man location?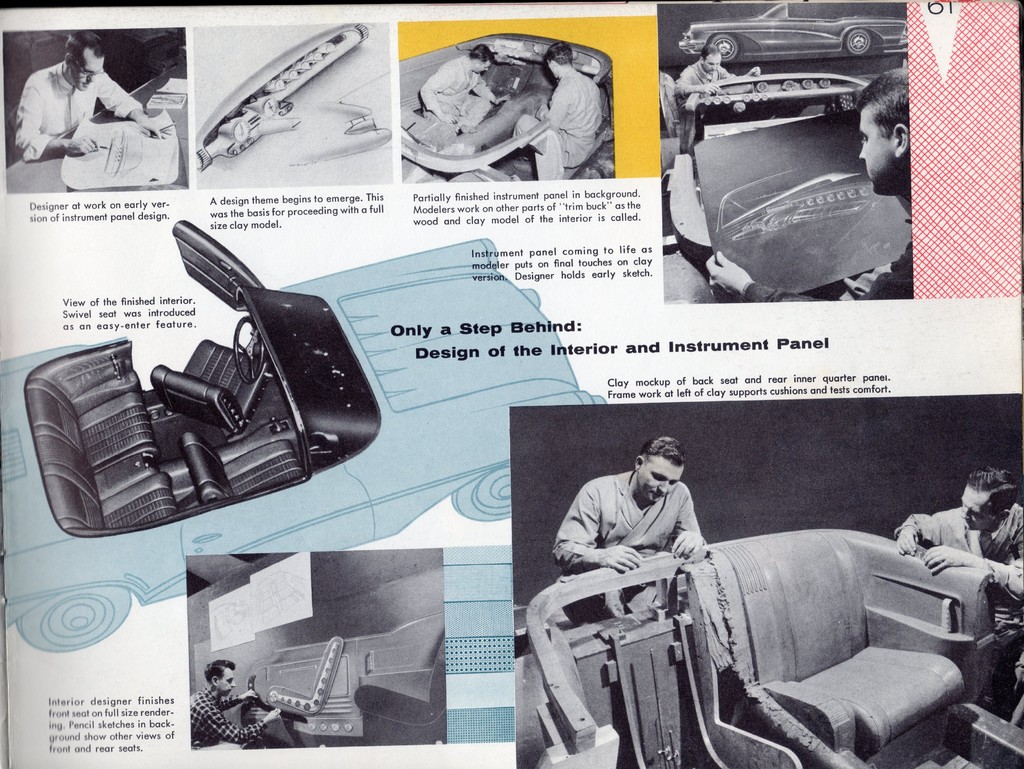
512:43:607:170
